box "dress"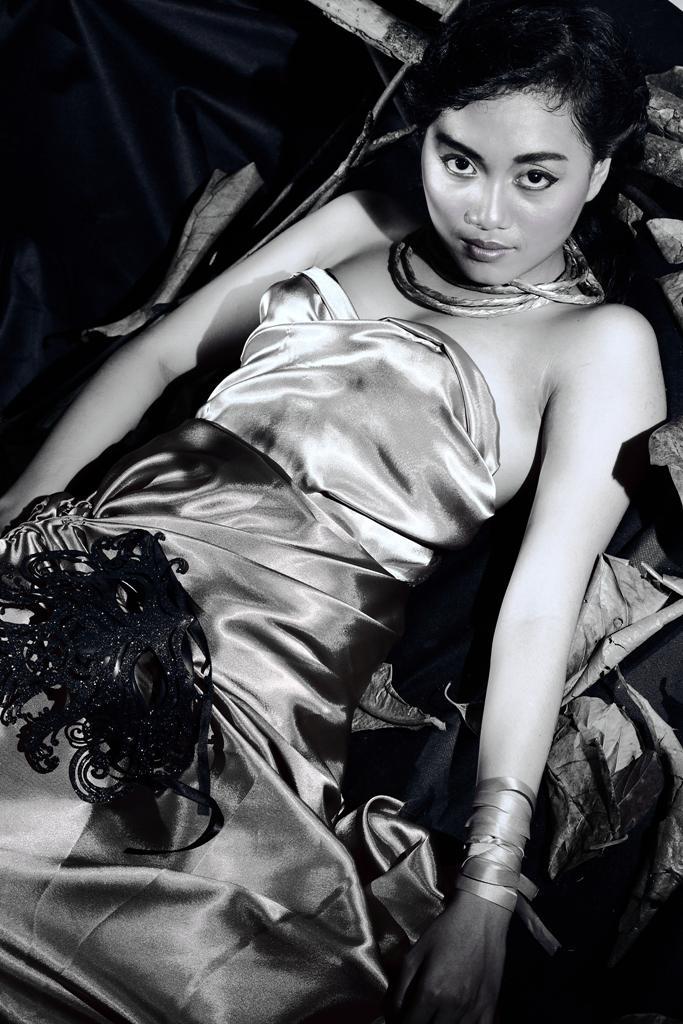
bbox=[0, 262, 504, 1023]
